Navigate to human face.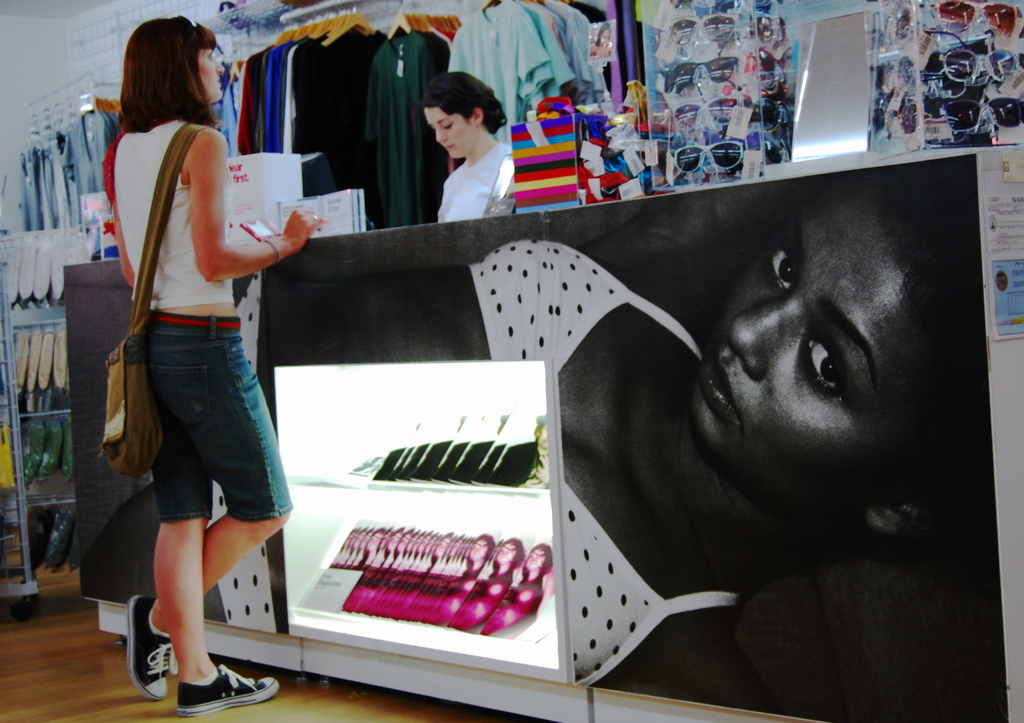
Navigation target: (421,104,474,162).
